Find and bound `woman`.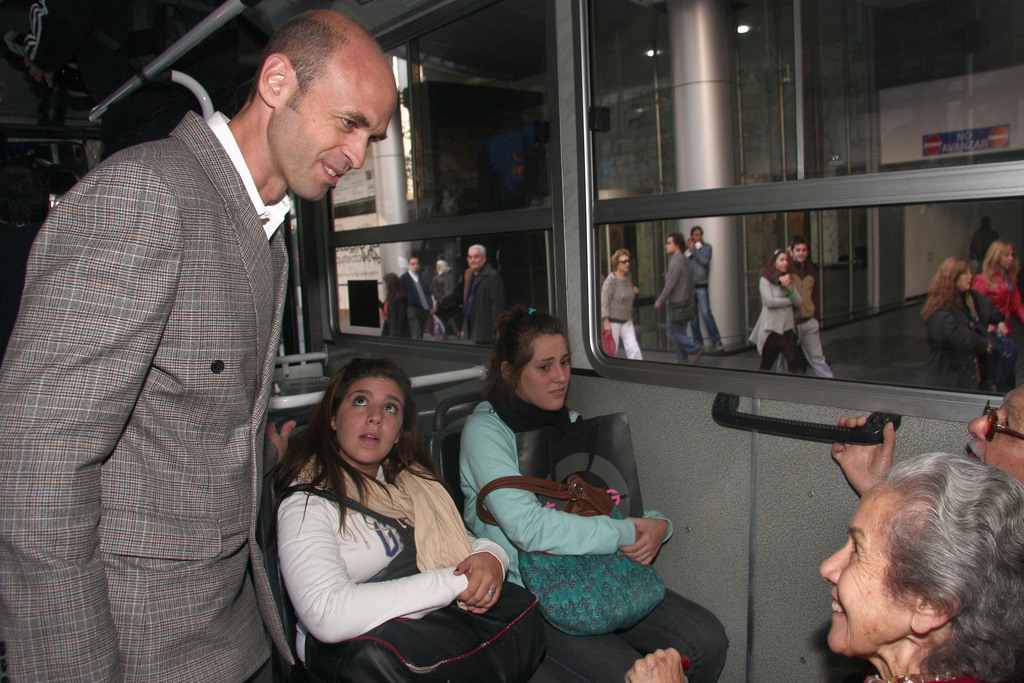
Bound: locate(459, 307, 729, 682).
